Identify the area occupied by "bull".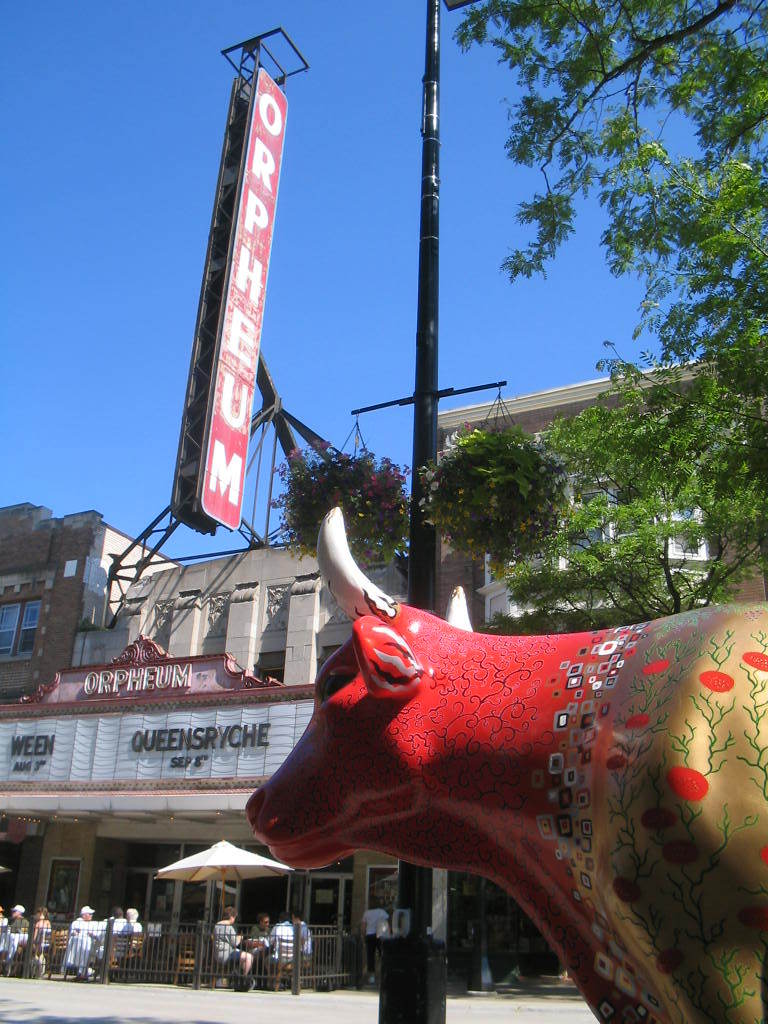
Area: locate(245, 505, 767, 1023).
